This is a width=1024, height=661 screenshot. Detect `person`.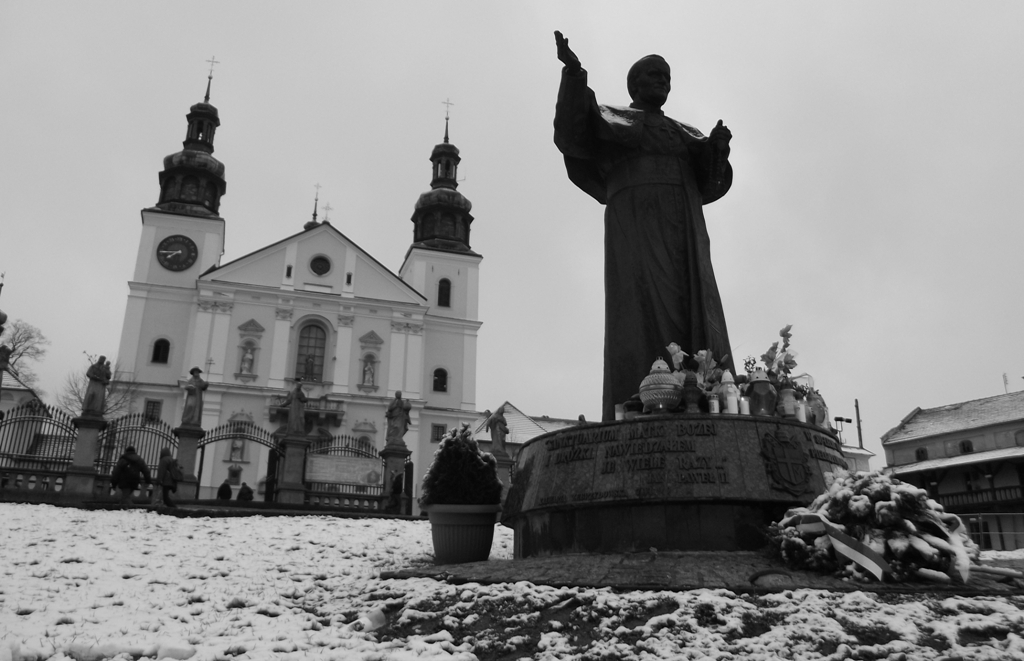
<bbox>80, 356, 110, 416</bbox>.
